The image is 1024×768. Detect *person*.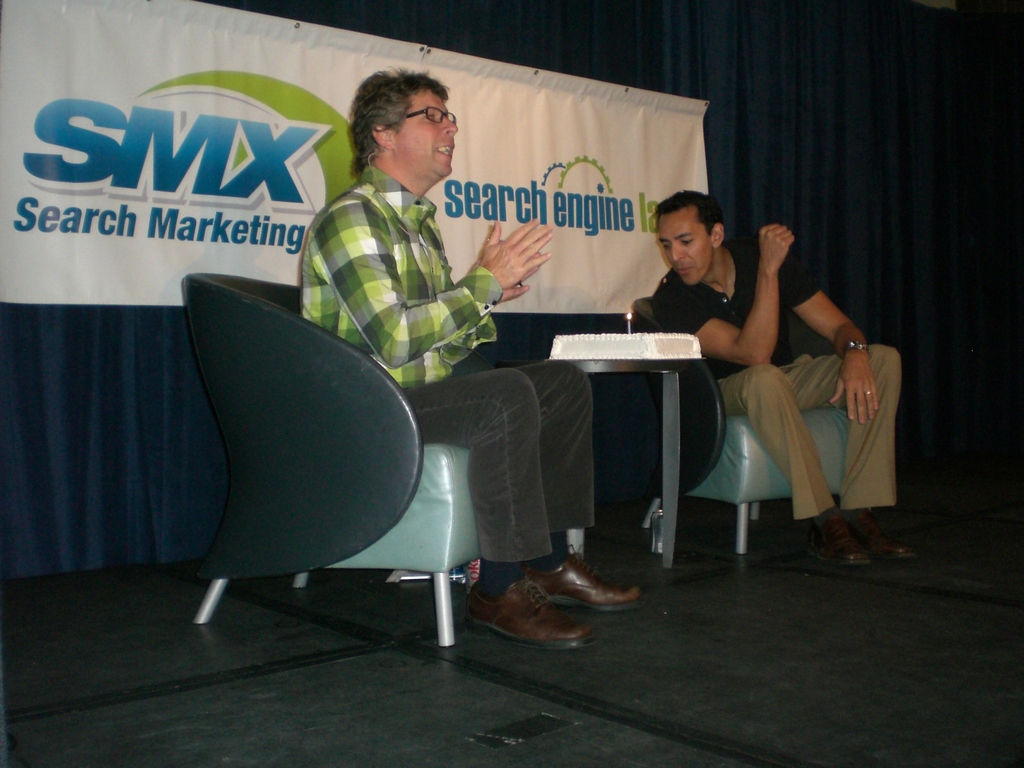
Detection: BBox(296, 66, 645, 655).
